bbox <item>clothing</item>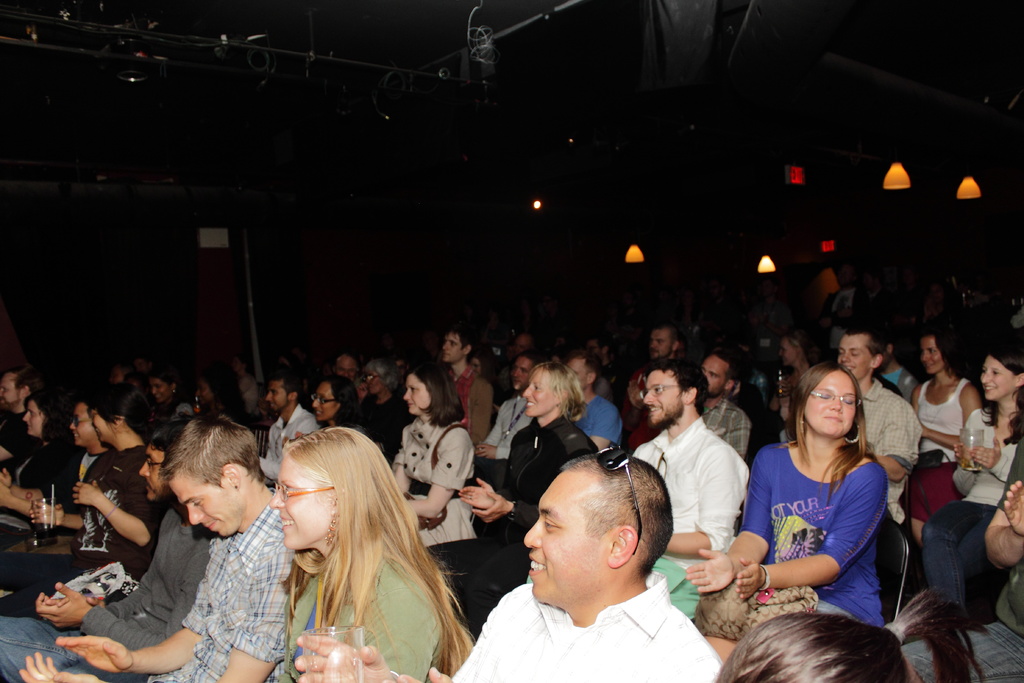
select_region(855, 377, 924, 525)
